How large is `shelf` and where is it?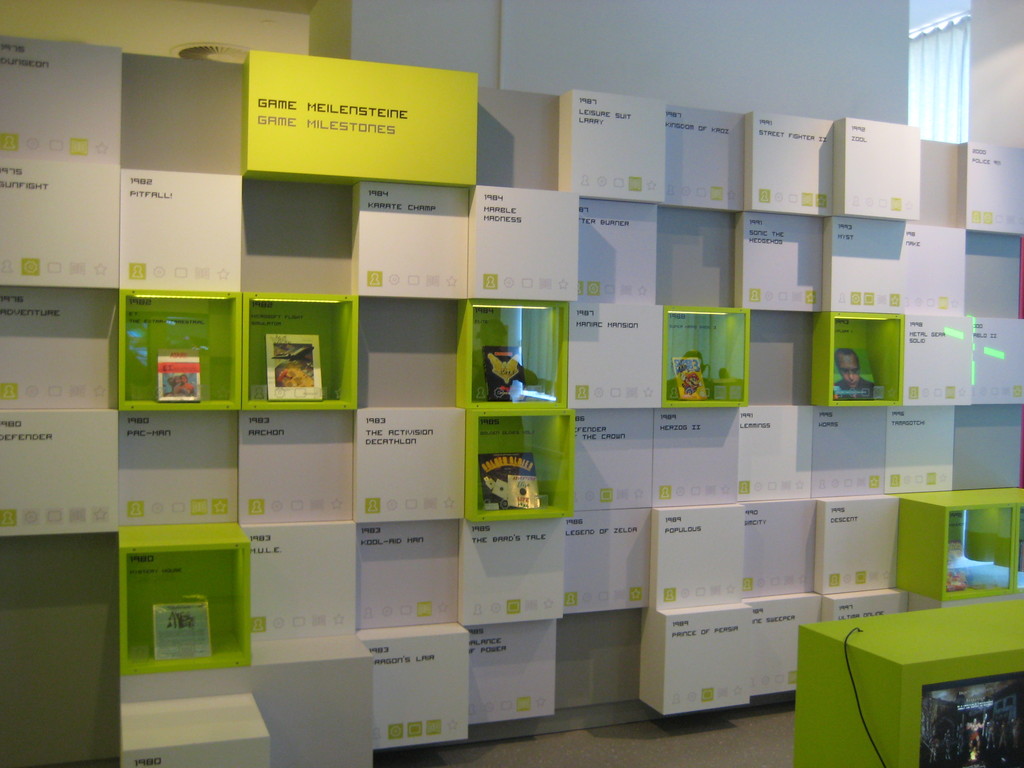
Bounding box: 737 401 804 499.
